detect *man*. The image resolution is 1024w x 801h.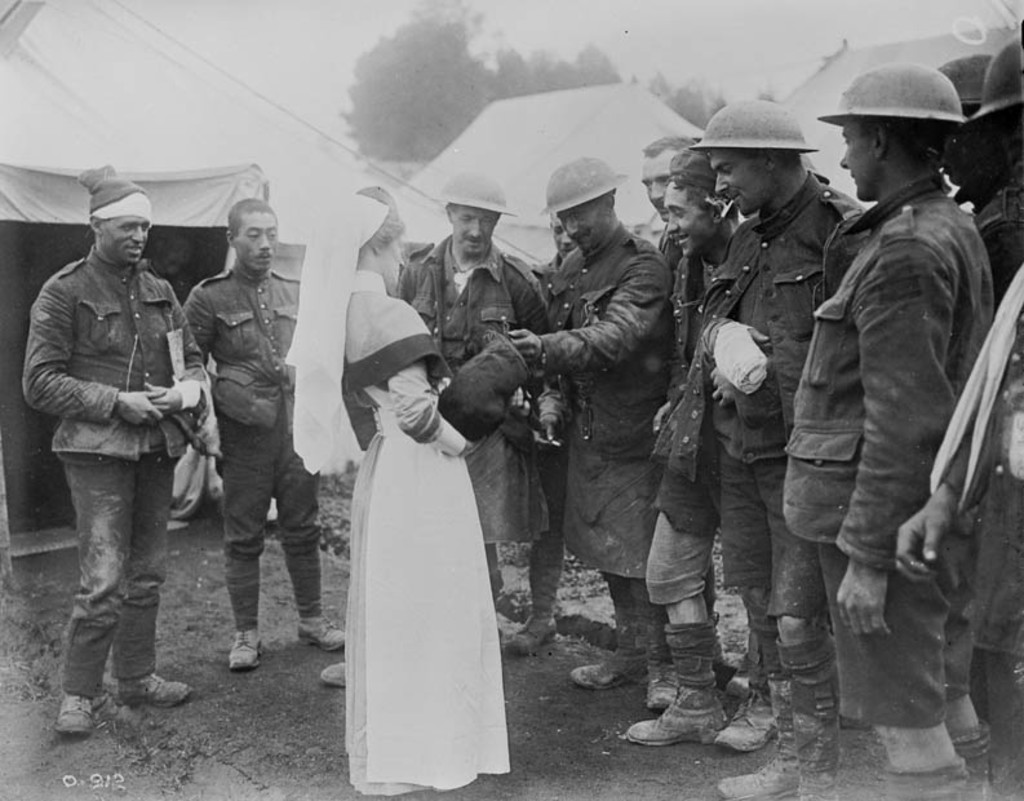
locate(616, 146, 746, 757).
